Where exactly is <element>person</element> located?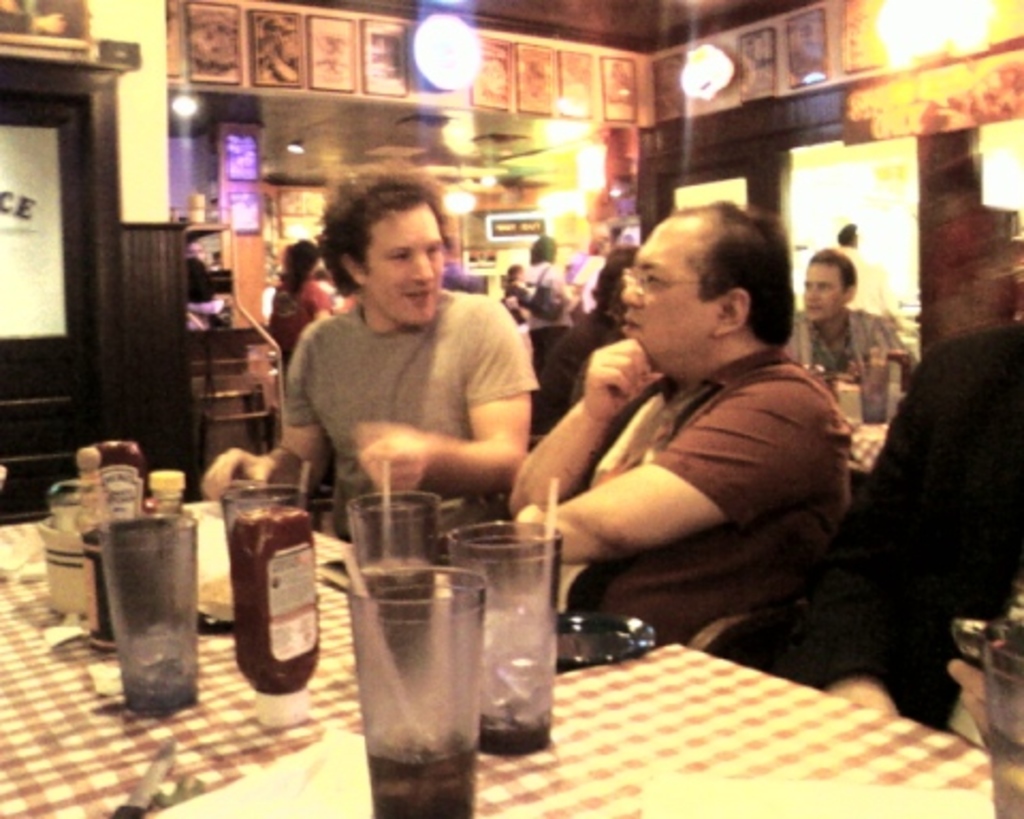
Its bounding box is 838 222 907 309.
